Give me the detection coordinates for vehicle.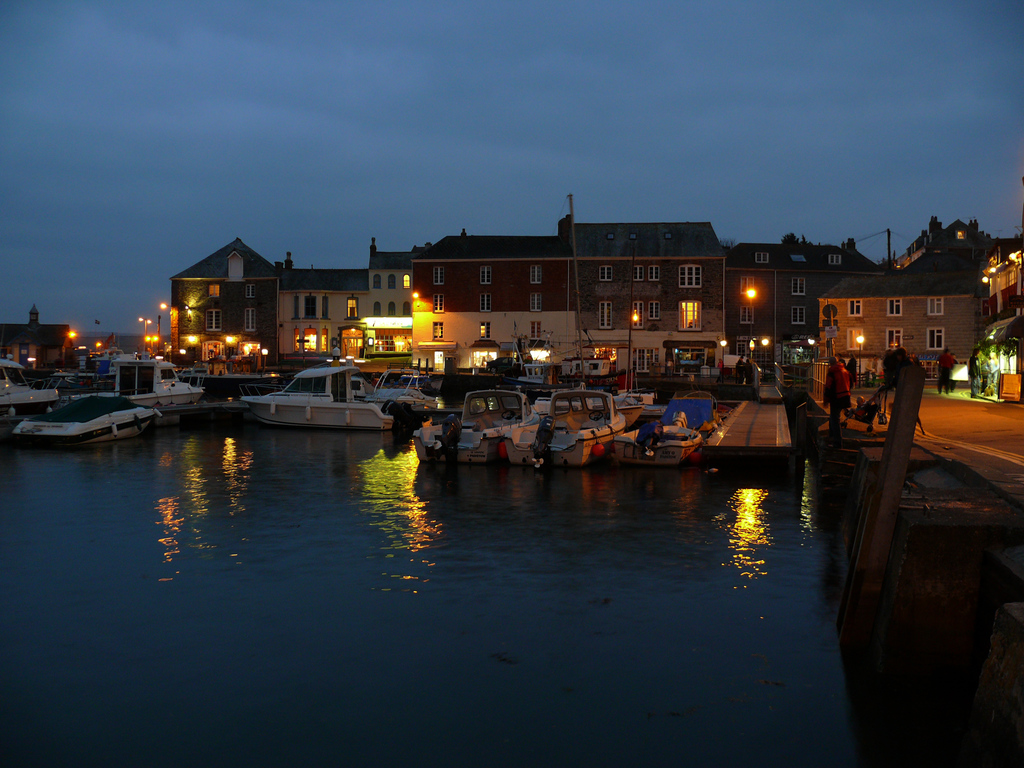
(411,390,550,463).
